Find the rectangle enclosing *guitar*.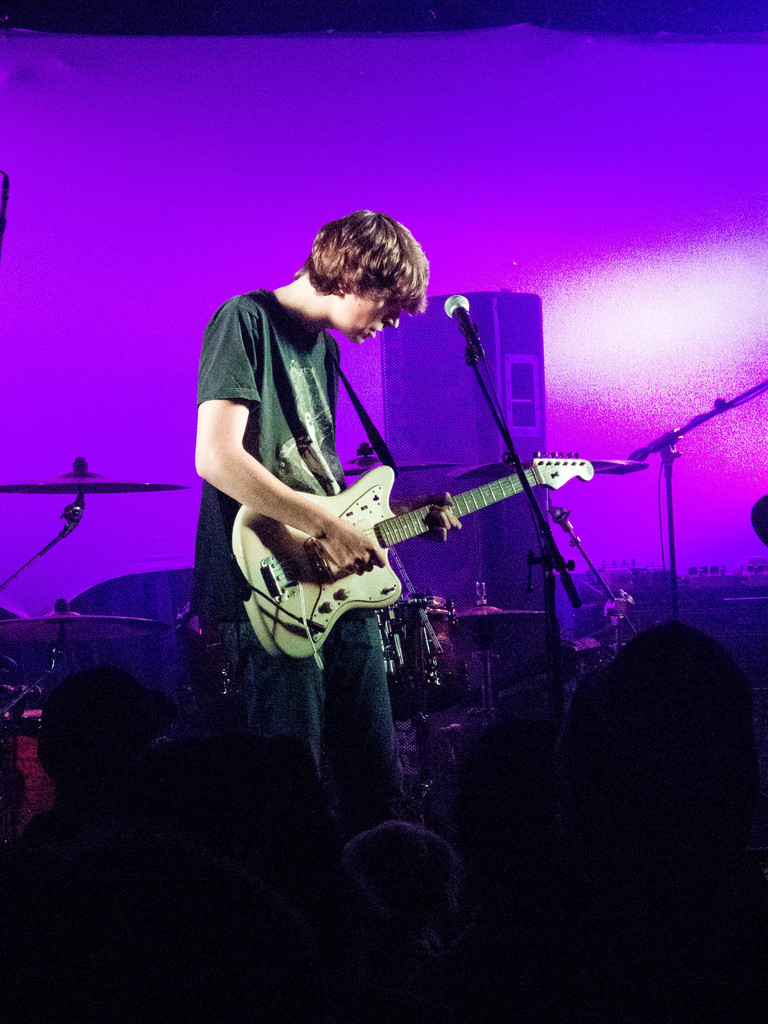
l=216, t=419, r=591, b=652.
